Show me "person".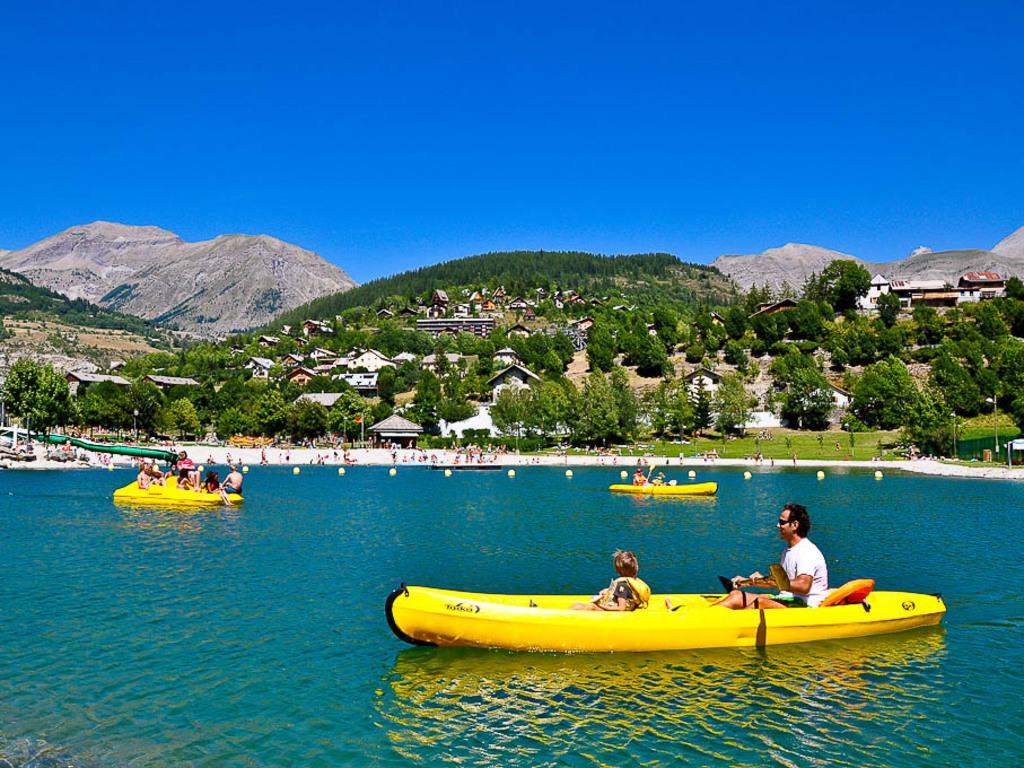
"person" is here: box=[649, 474, 671, 501].
